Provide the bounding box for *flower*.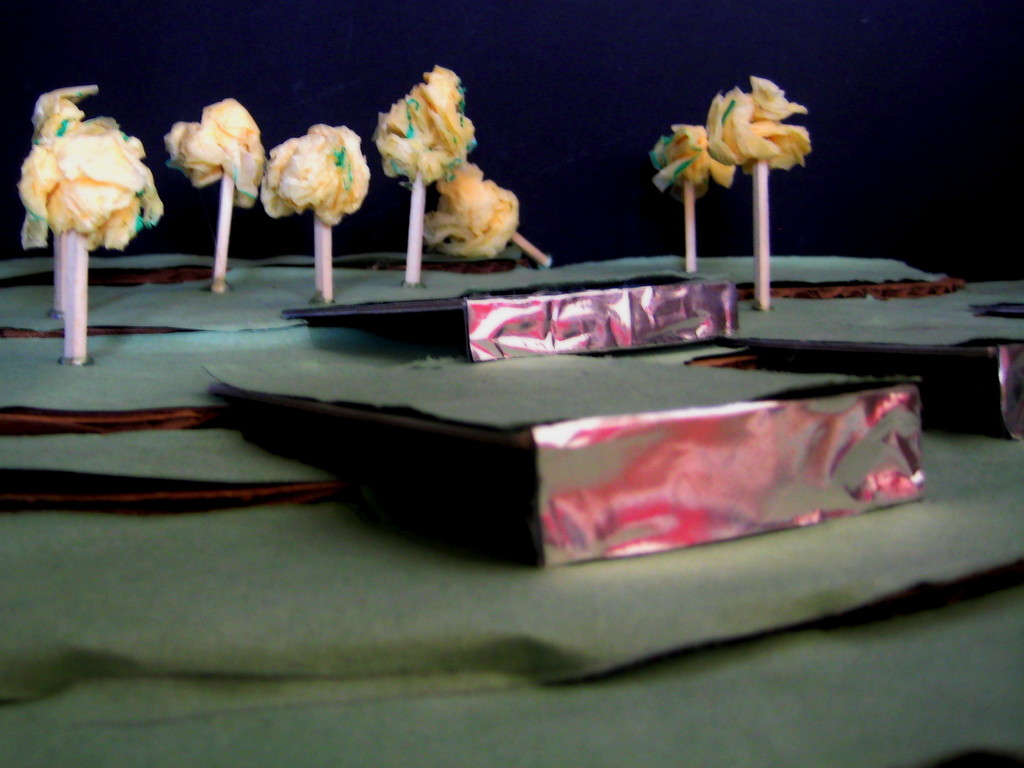
x1=28, y1=82, x2=104, y2=247.
